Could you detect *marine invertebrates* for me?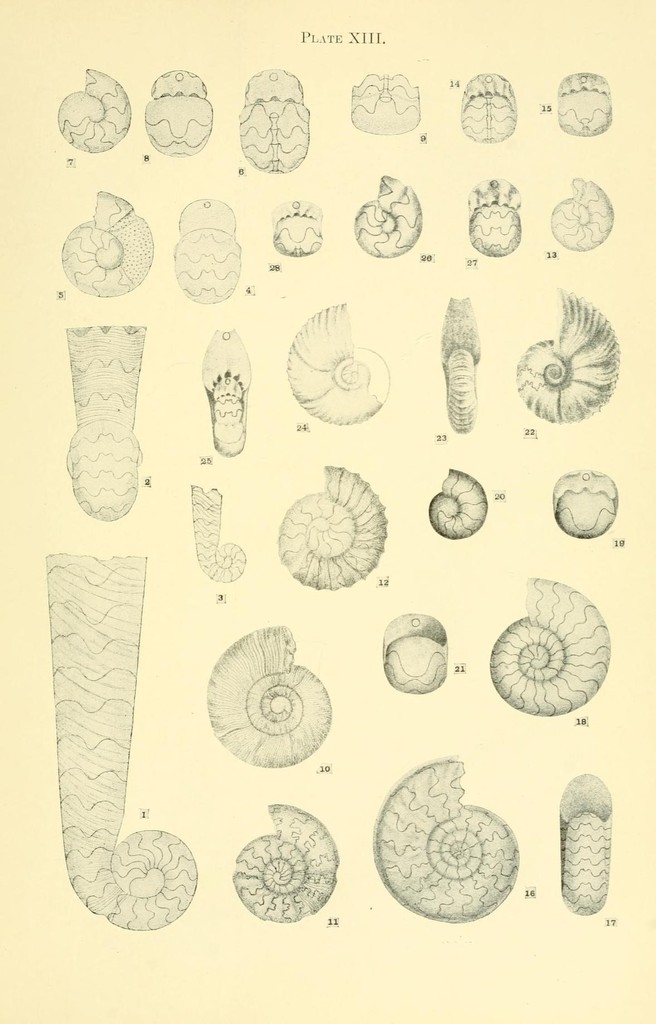
Detection result: x1=346 y1=74 x2=425 y2=147.
